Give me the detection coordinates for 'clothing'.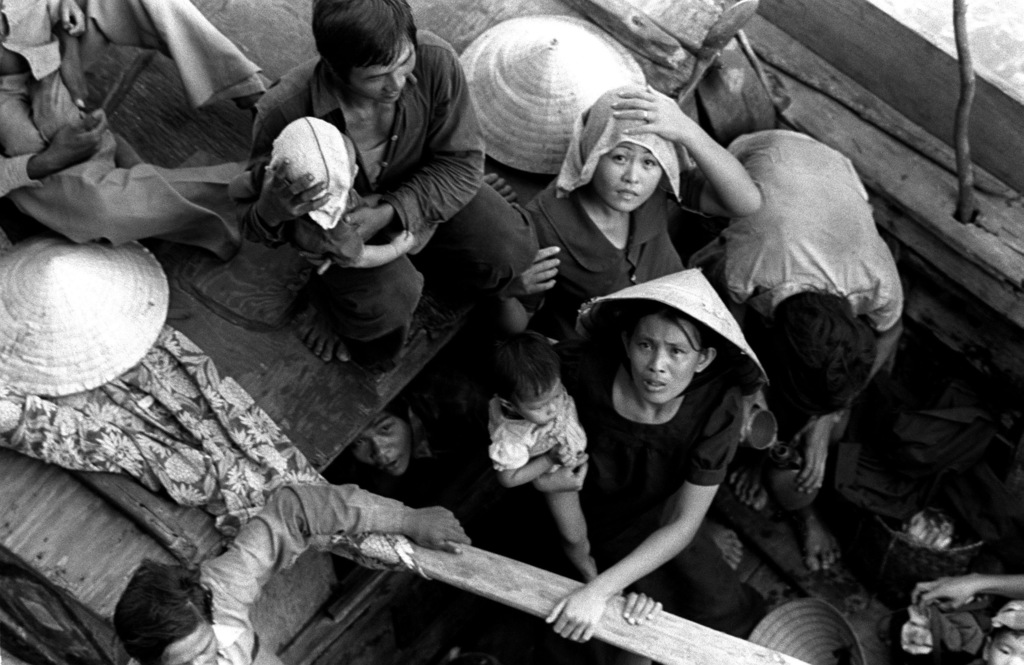
x1=200 y1=479 x2=406 y2=664.
